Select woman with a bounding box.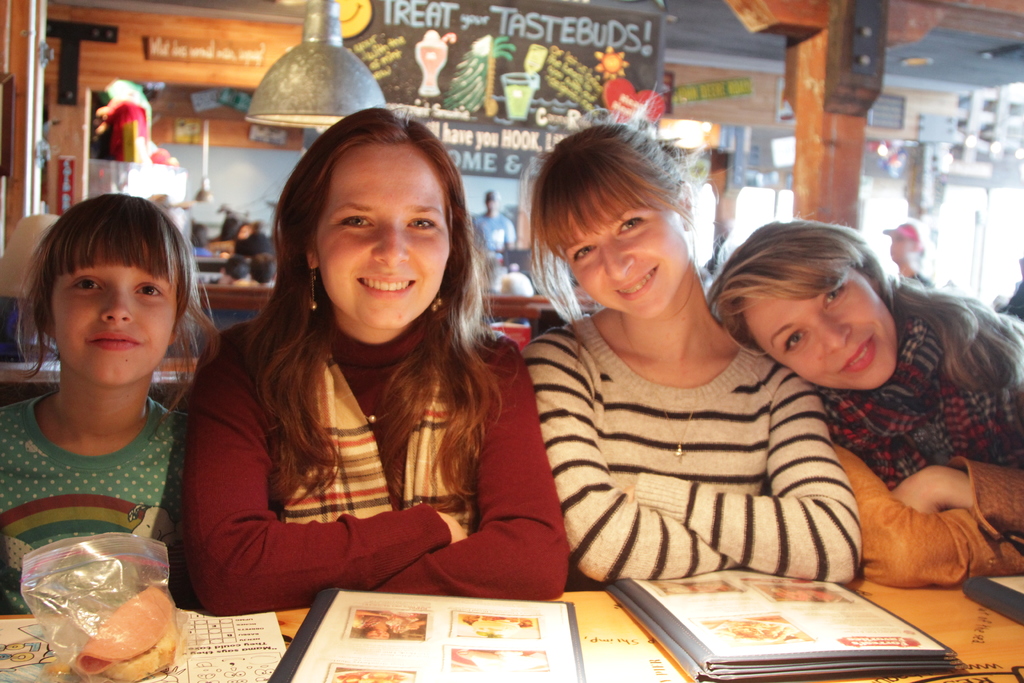
697/216/1023/597.
